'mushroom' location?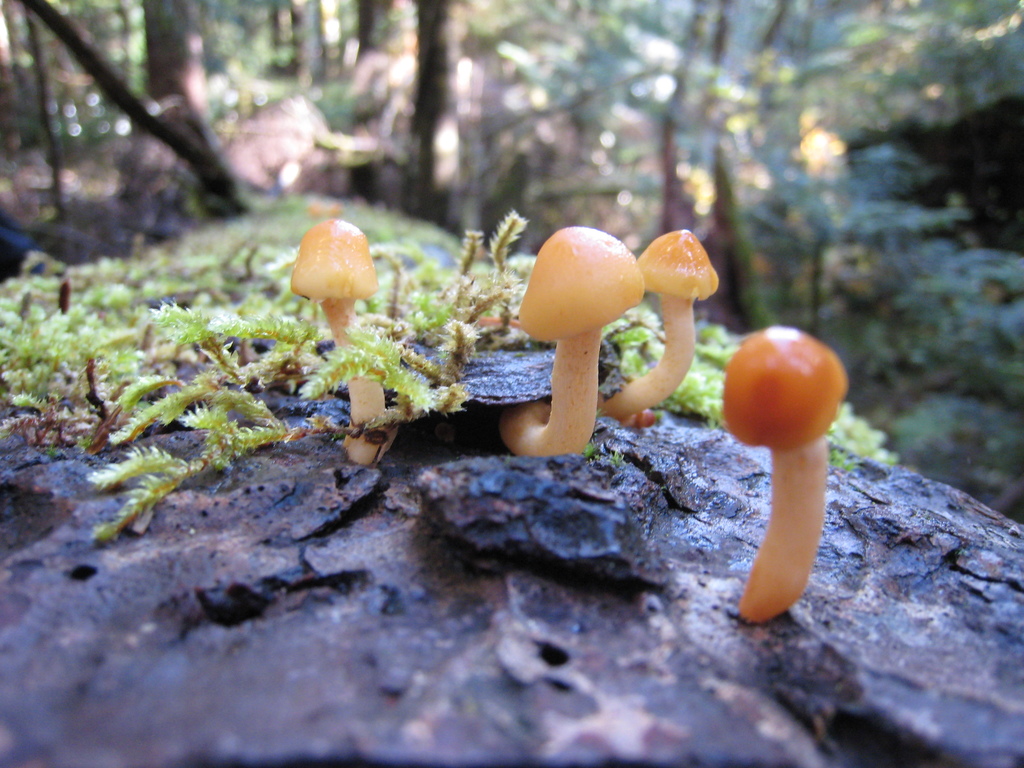
x1=713, y1=307, x2=858, y2=637
